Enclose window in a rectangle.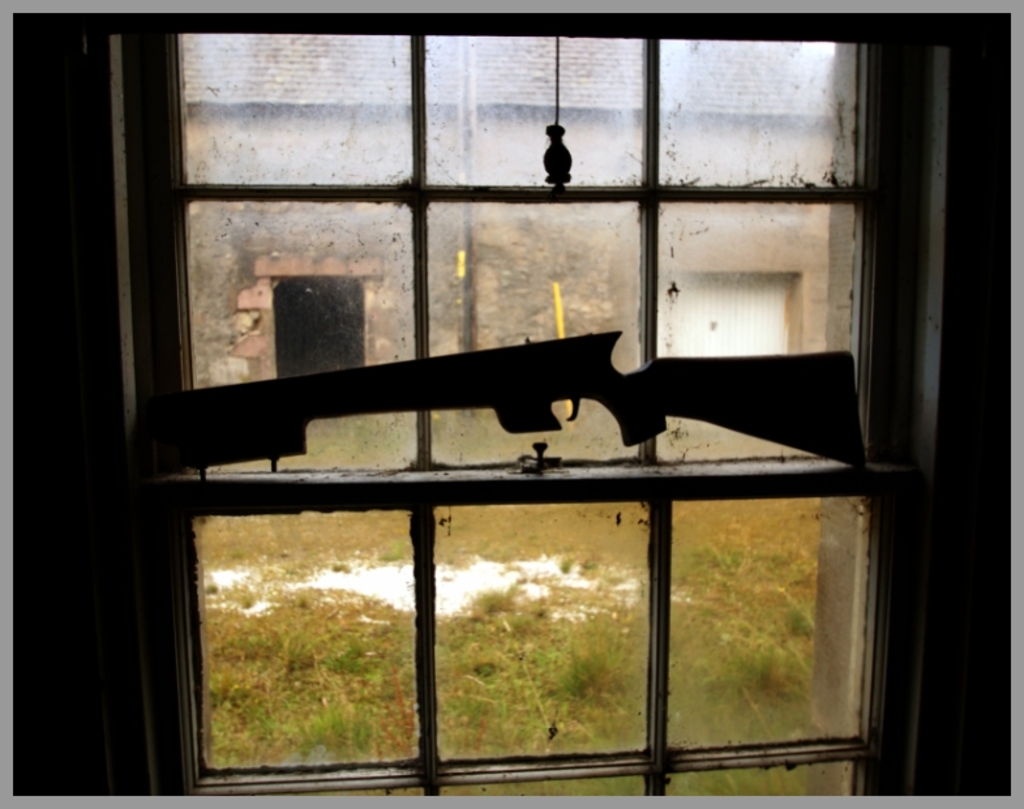
<box>8,43,1008,754</box>.
